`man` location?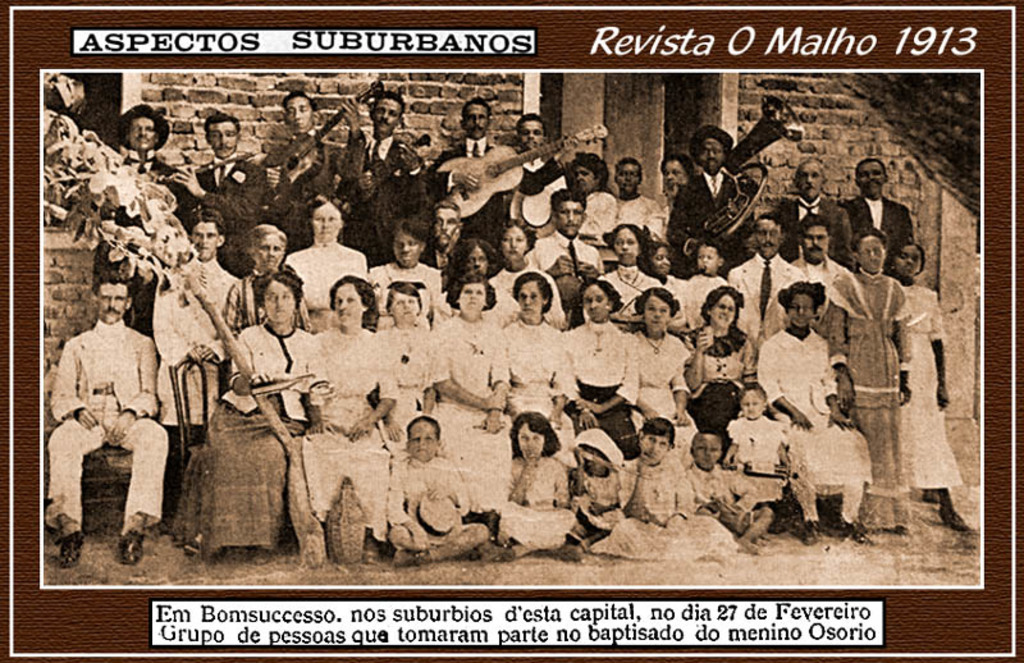
[x1=527, y1=186, x2=600, y2=270]
